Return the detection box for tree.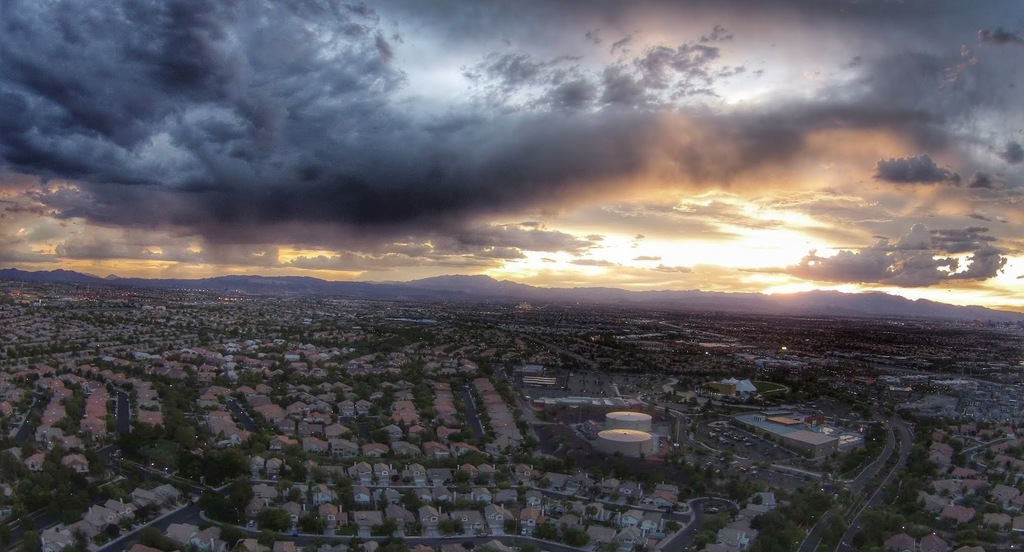
(left=218, top=369, right=225, bottom=371).
